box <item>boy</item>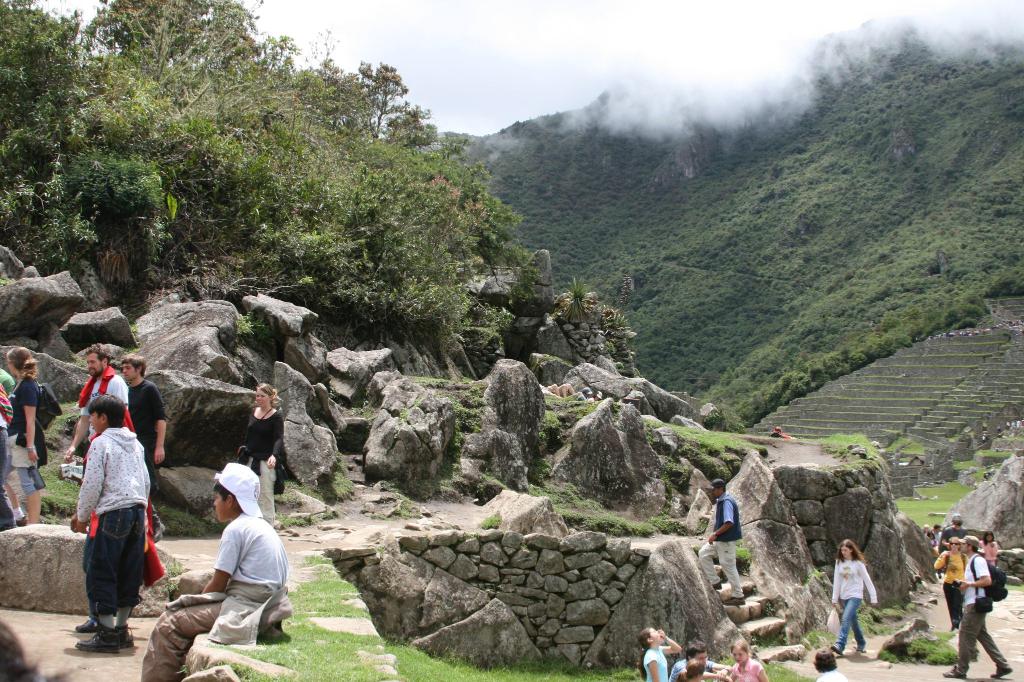
<box>56,383,157,644</box>
